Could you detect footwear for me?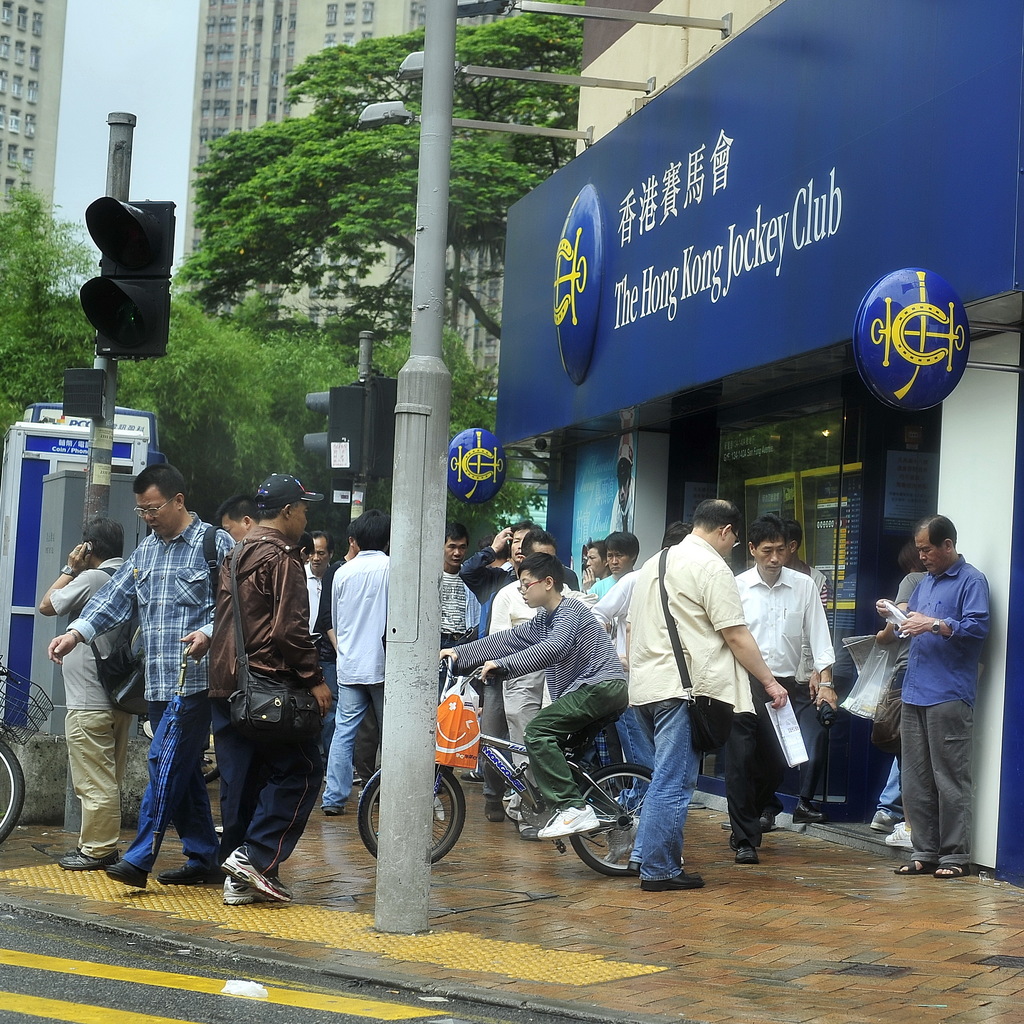
Detection result: Rect(463, 770, 489, 784).
